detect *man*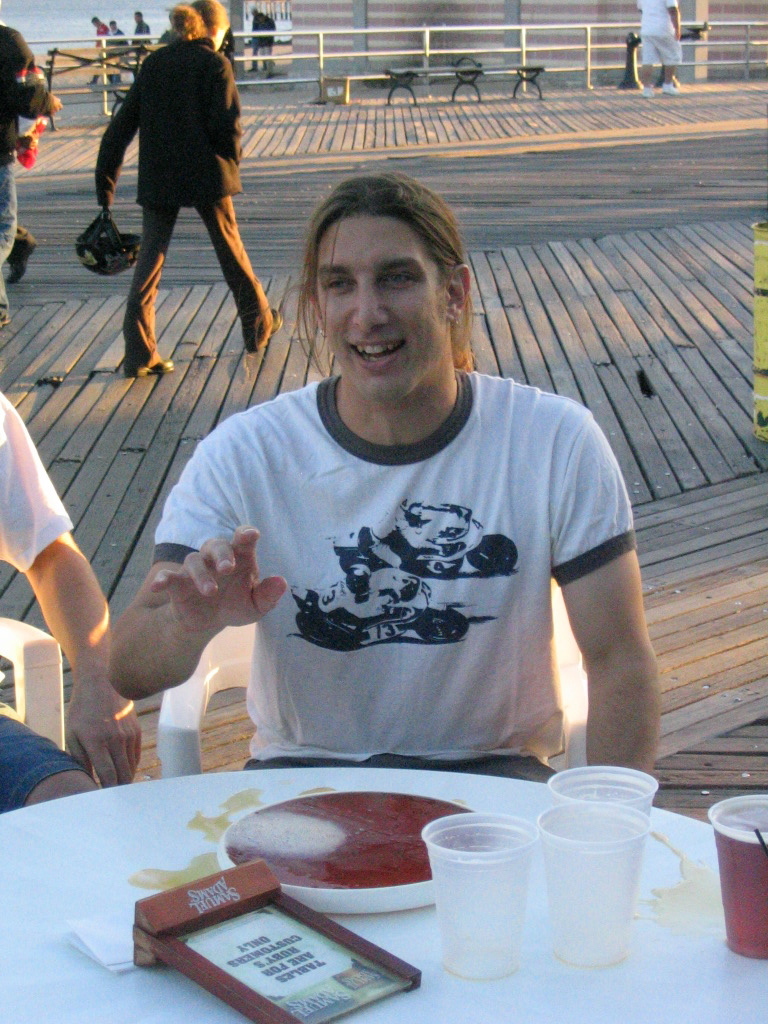
Rect(108, 178, 667, 803)
